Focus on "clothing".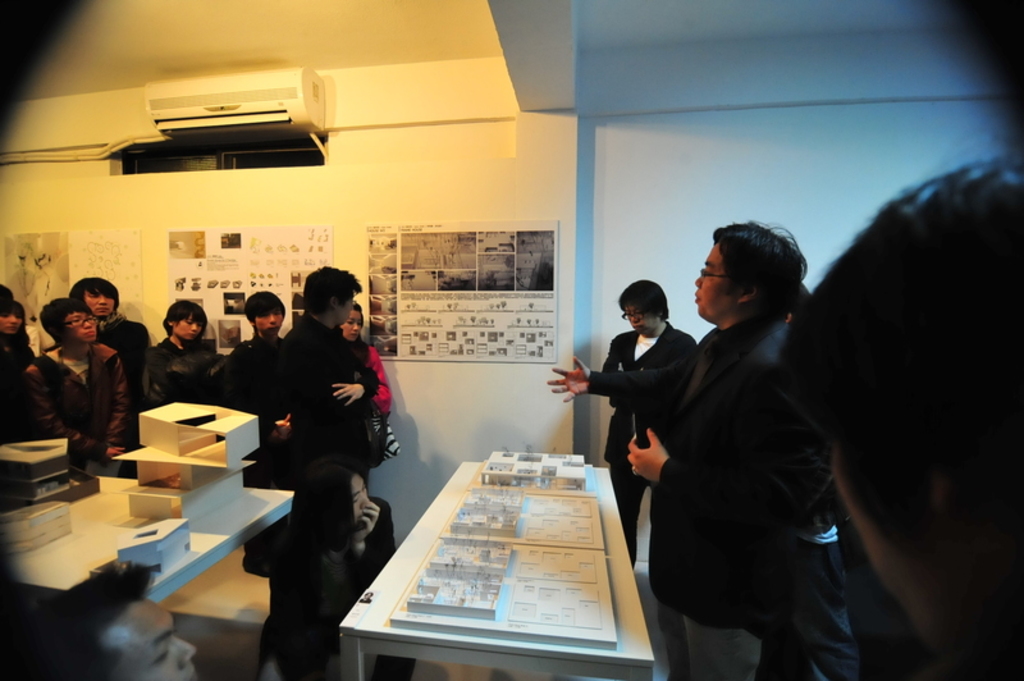
Focused at [26,339,129,475].
